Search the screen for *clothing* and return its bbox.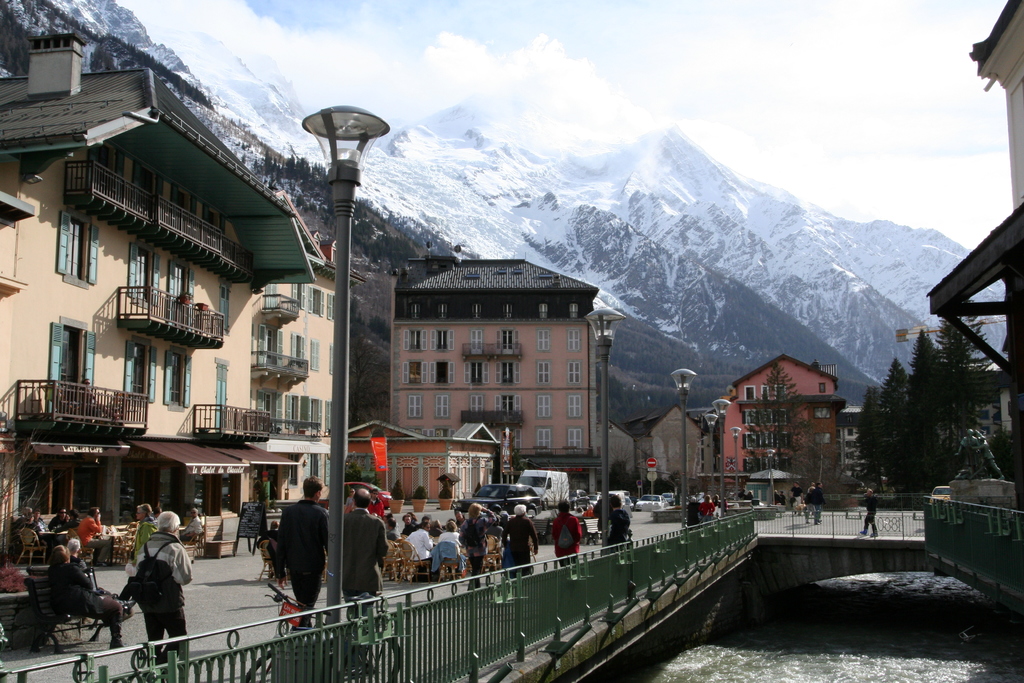
Found: box(792, 482, 803, 513).
